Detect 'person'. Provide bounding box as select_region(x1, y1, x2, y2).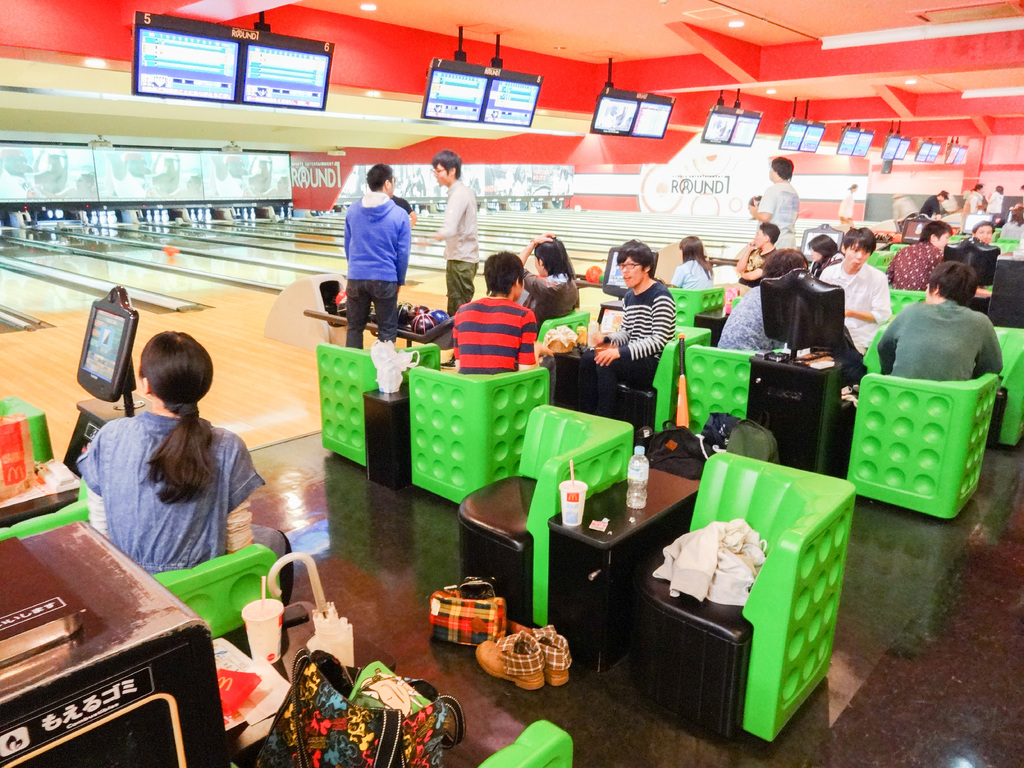
select_region(984, 182, 1006, 214).
